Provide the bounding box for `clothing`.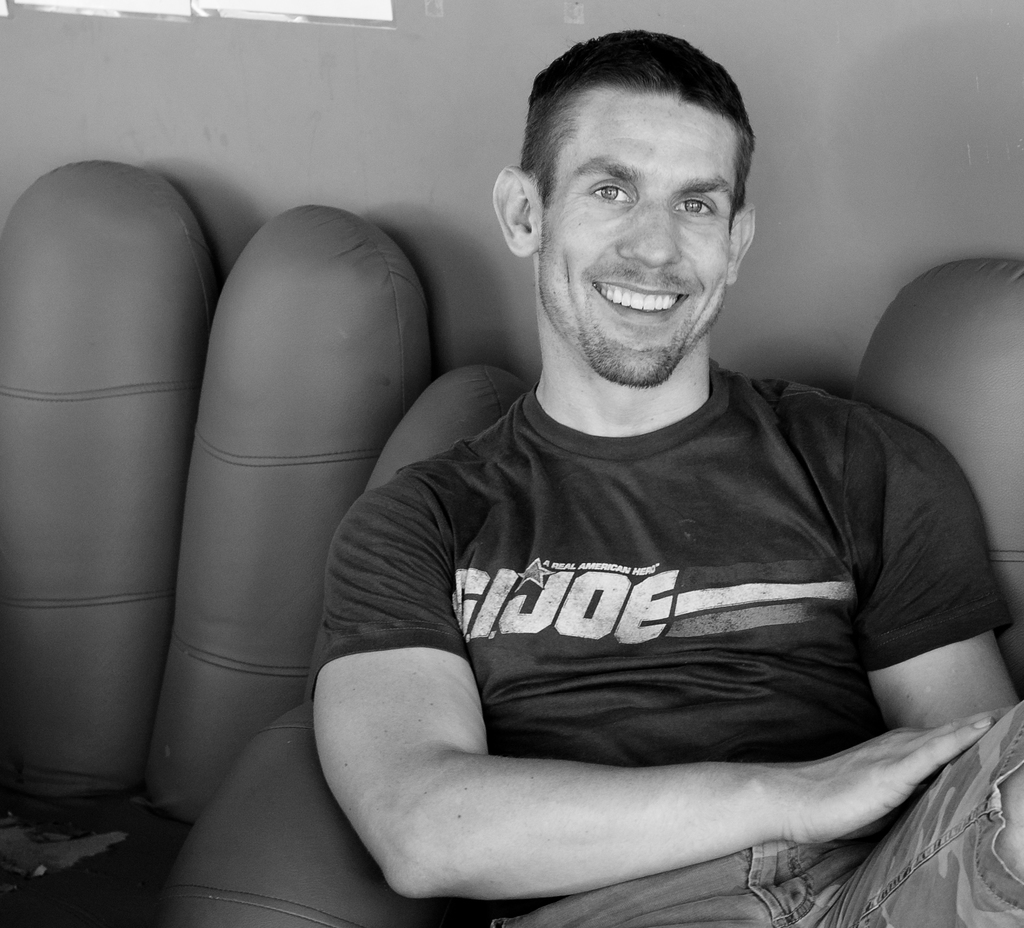
select_region(288, 356, 1023, 927).
